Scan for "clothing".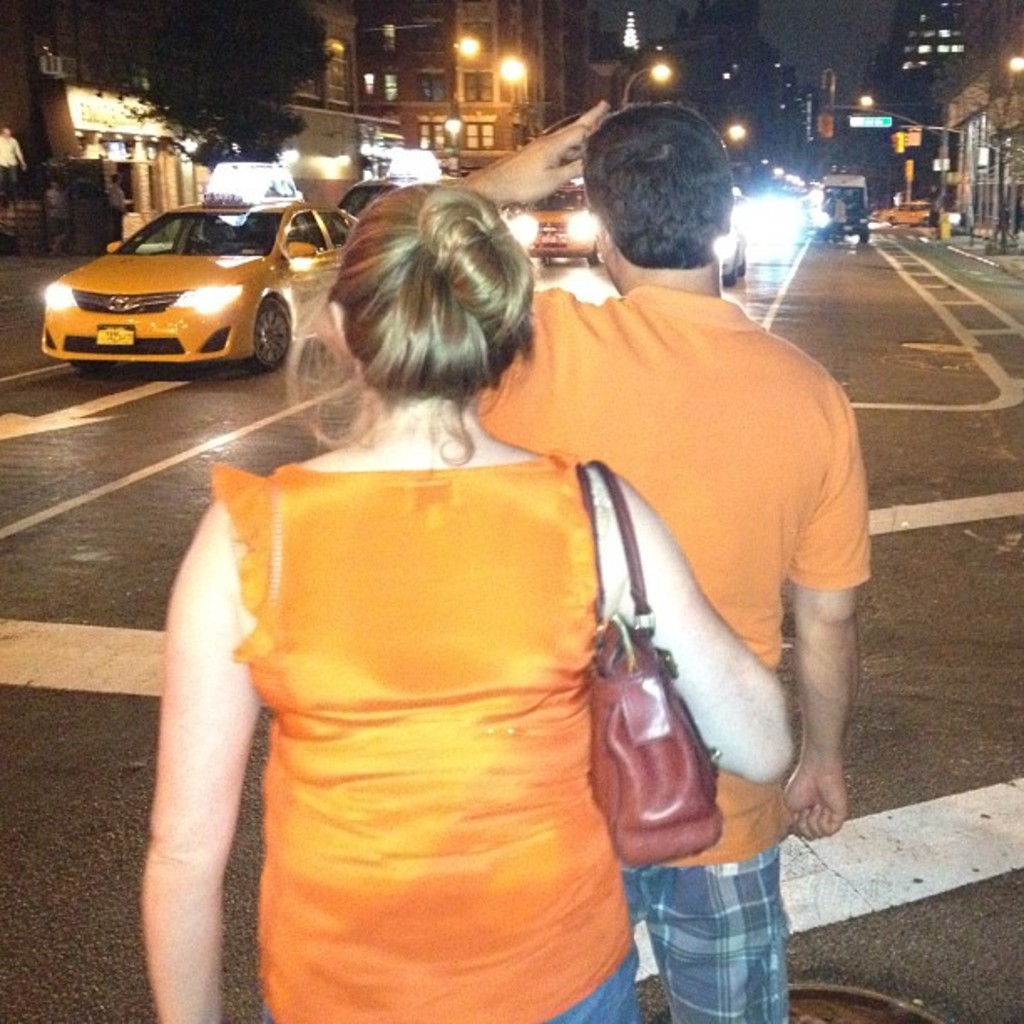
Scan result: <bbox>475, 283, 865, 1022</bbox>.
